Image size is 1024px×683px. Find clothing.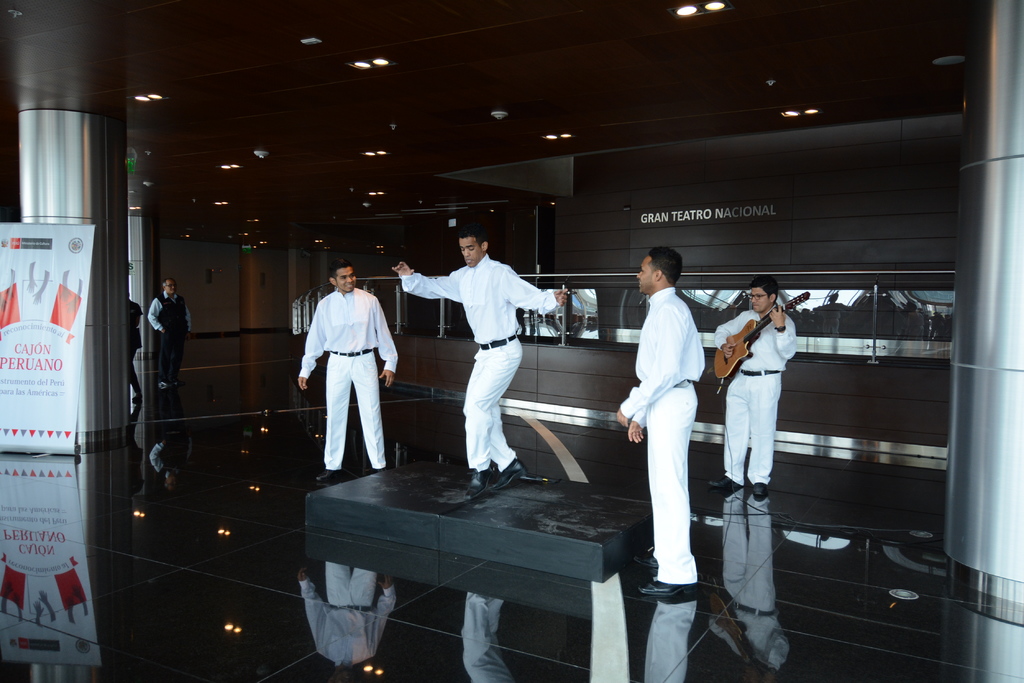
148 291 193 385.
